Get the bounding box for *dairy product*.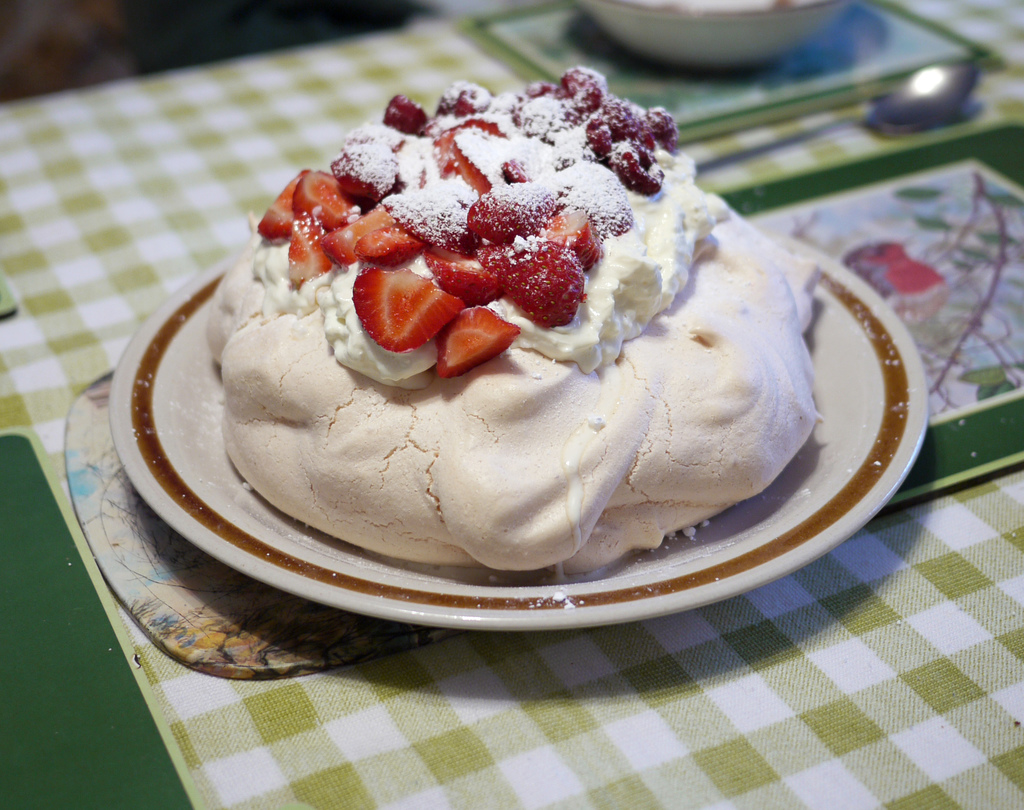
locate(250, 138, 735, 397).
